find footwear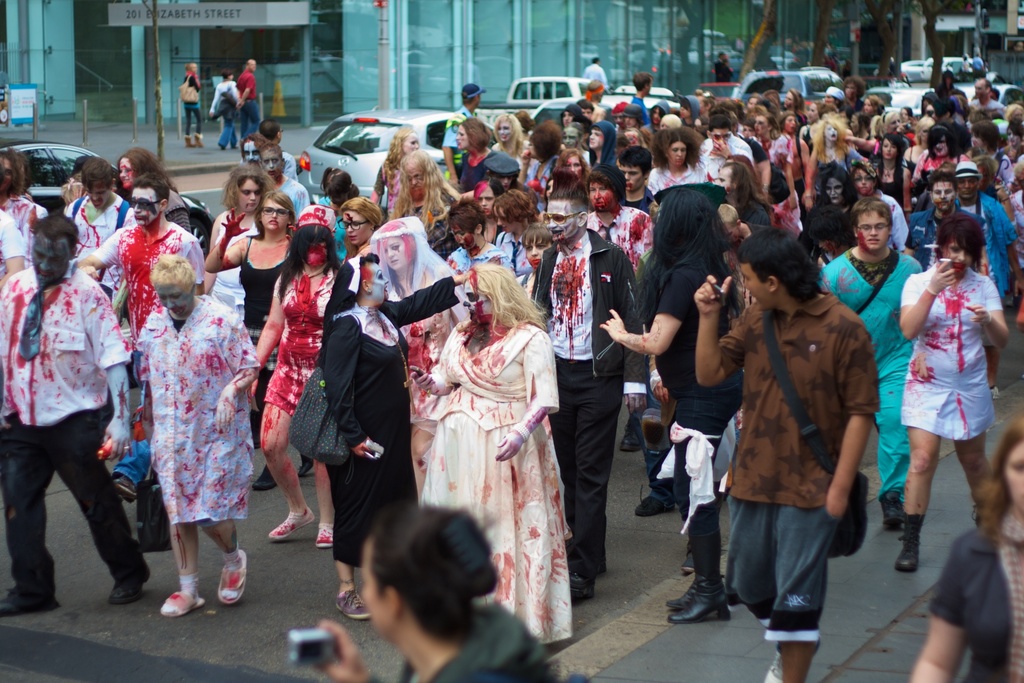
[left=673, top=568, right=728, bottom=625]
